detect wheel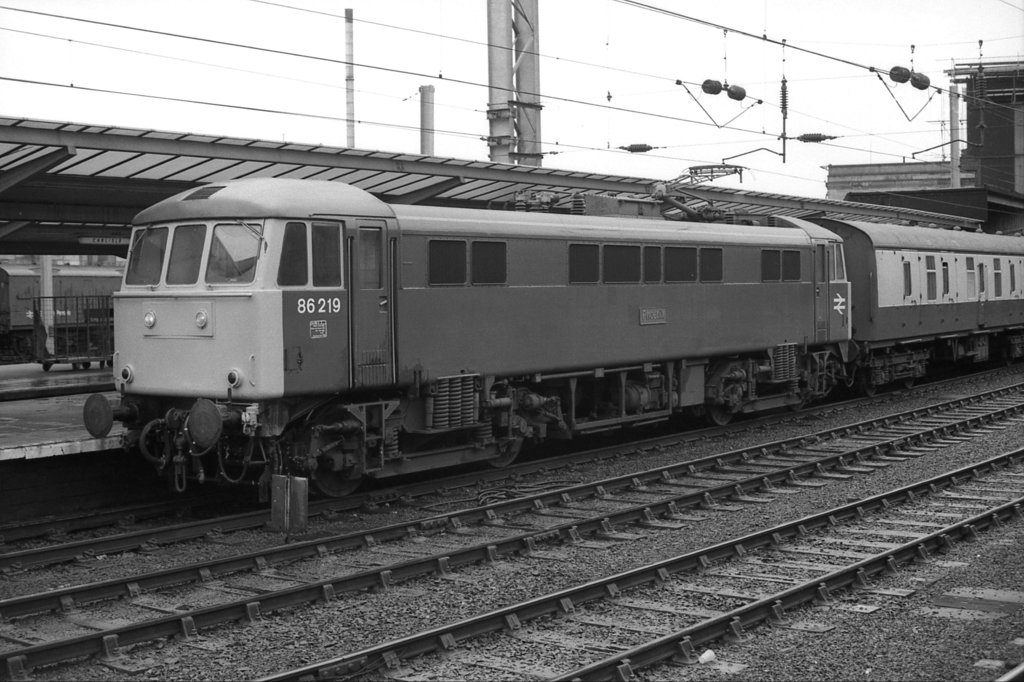
left=702, top=360, right=743, bottom=431
